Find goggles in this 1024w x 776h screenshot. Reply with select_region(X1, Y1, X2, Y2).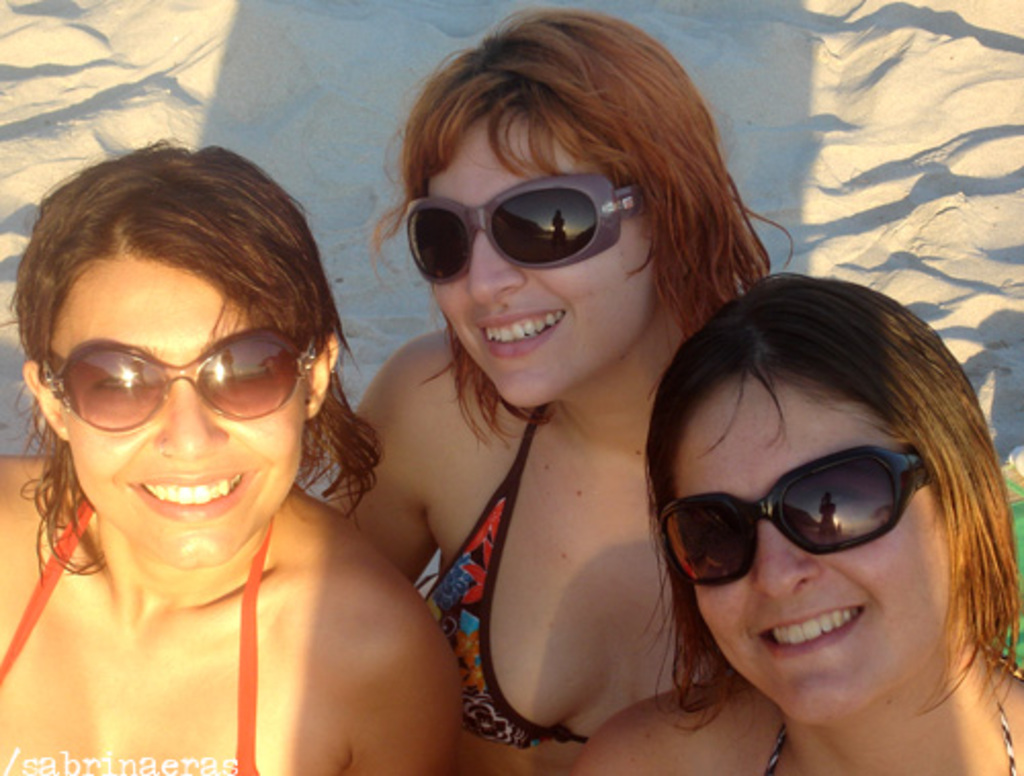
select_region(45, 324, 319, 436).
